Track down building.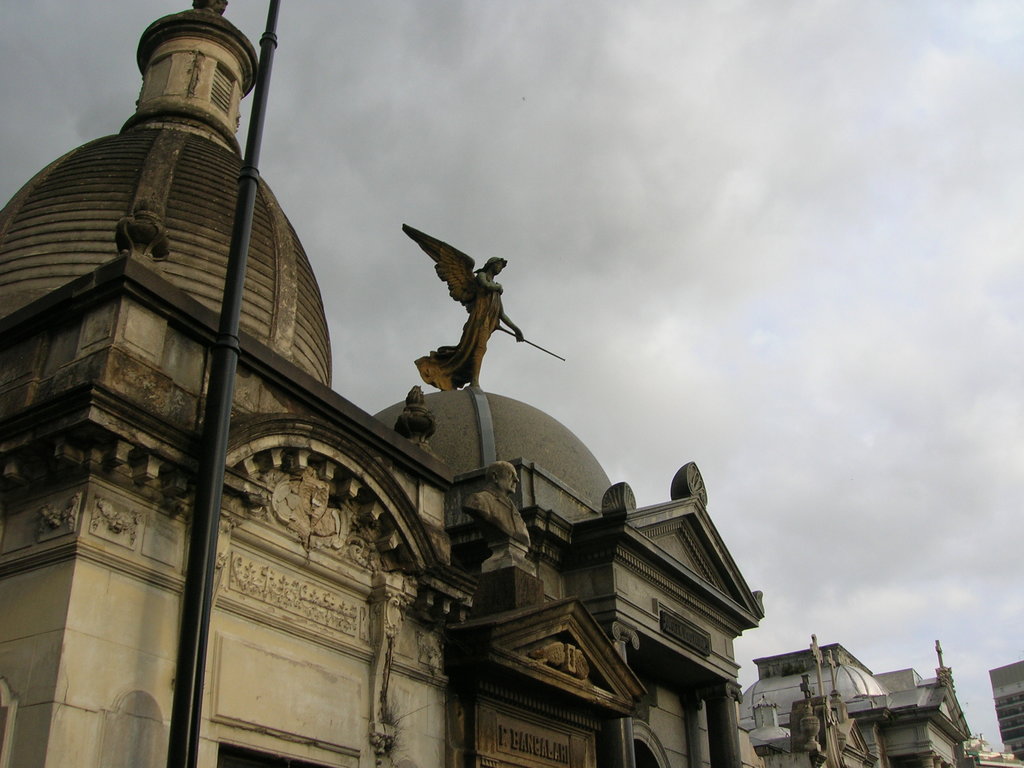
Tracked to select_region(956, 734, 1023, 767).
